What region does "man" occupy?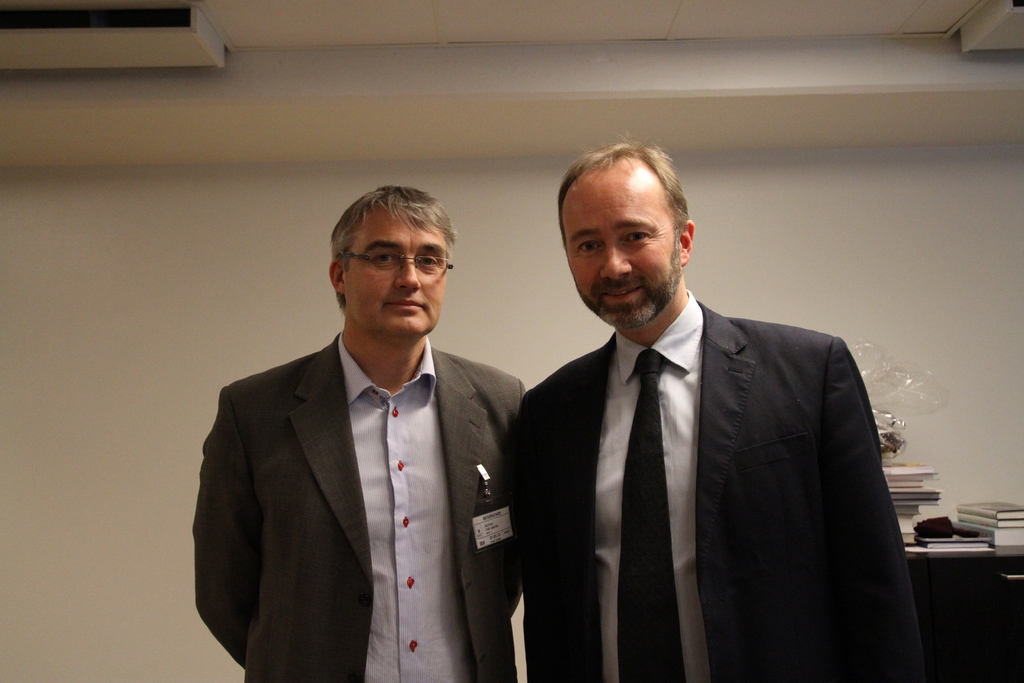
l=191, t=186, r=536, b=675.
